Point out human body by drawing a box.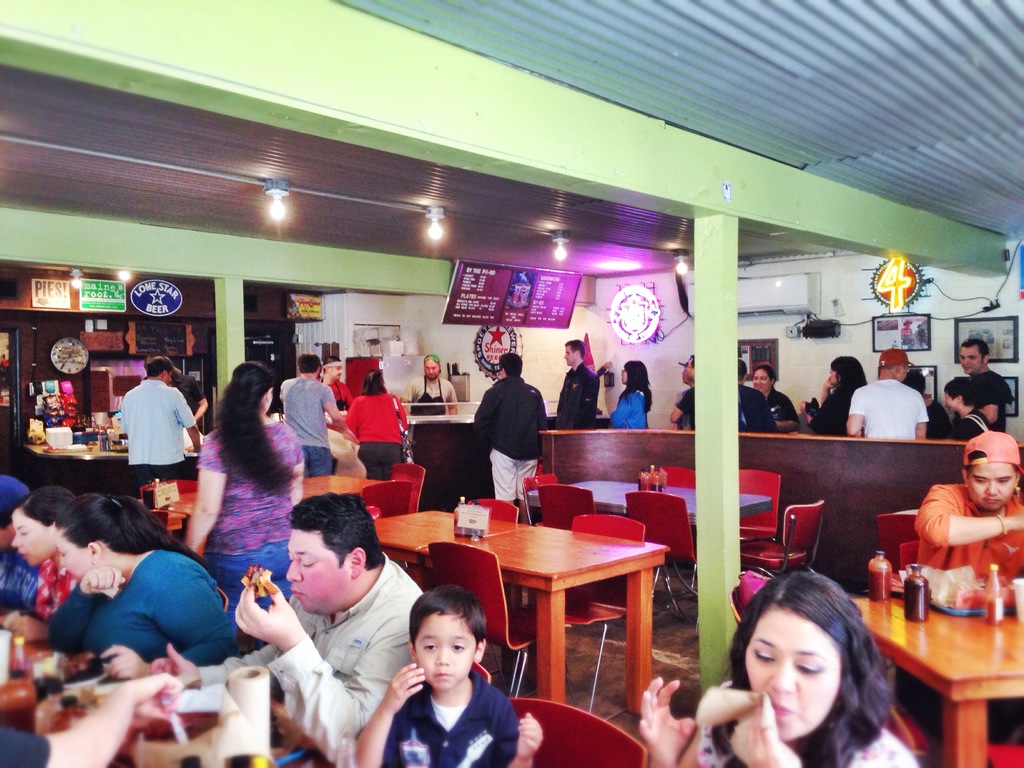
[x1=753, y1=362, x2=797, y2=436].
